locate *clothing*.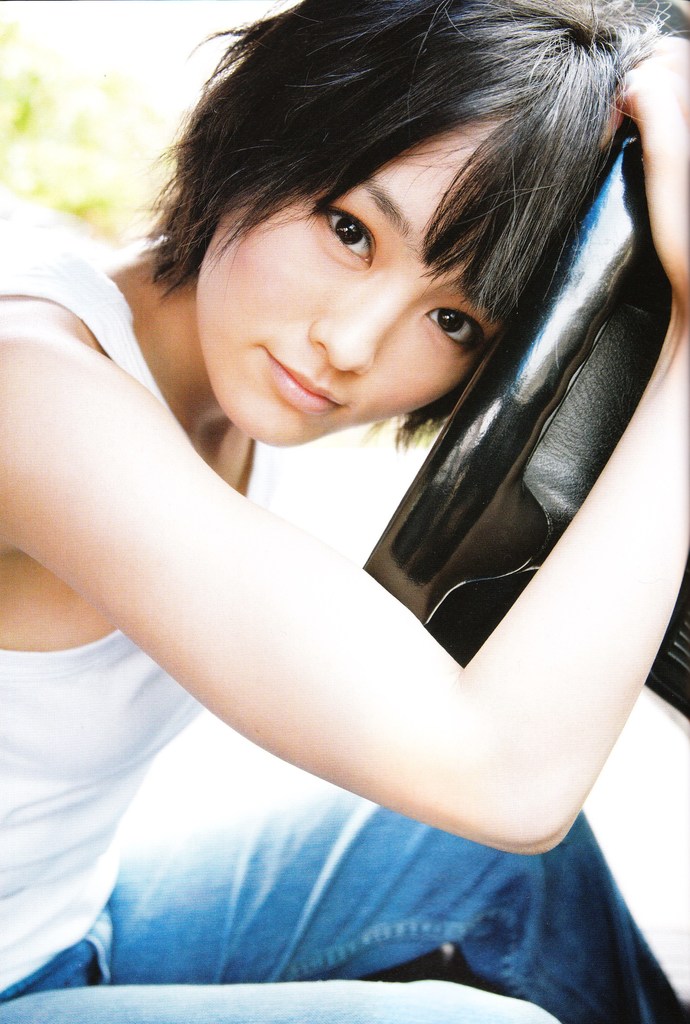
Bounding box: [left=30, top=176, right=655, bottom=950].
